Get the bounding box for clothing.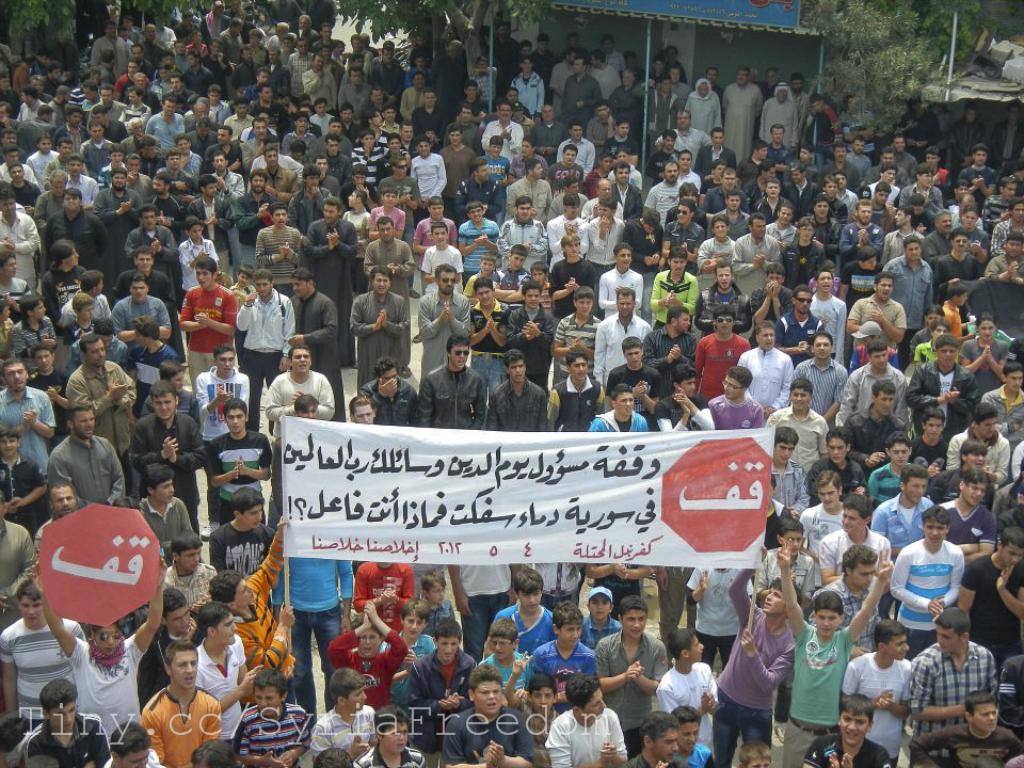
region(516, 70, 546, 110).
